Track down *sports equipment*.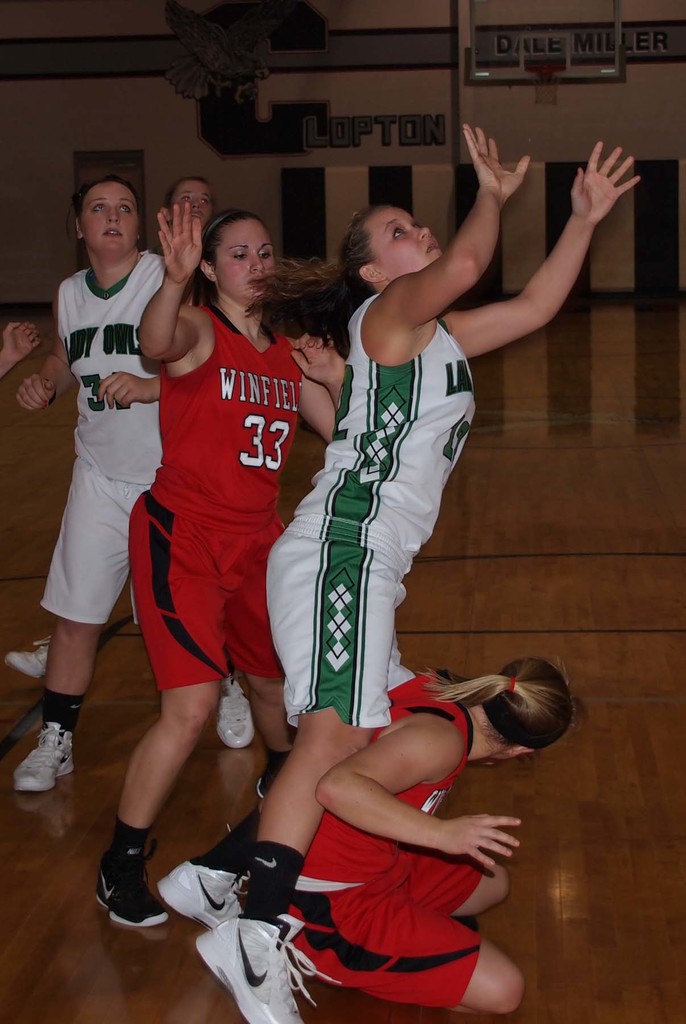
Tracked to left=213, top=675, right=251, bottom=746.
